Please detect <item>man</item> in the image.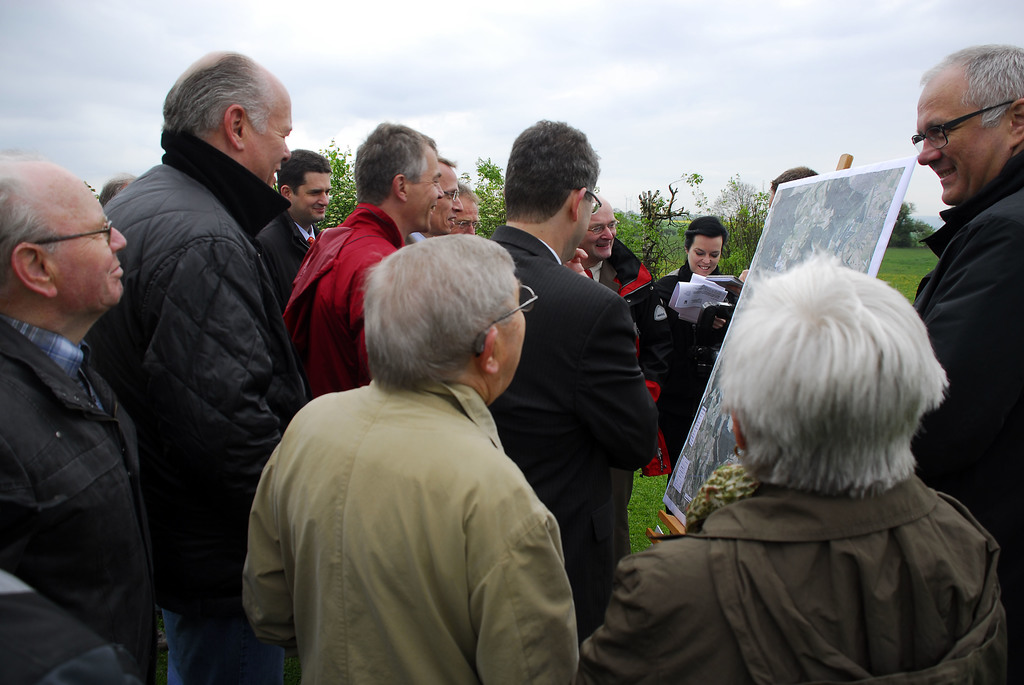
pyautogui.locateOnScreen(908, 44, 1023, 683).
